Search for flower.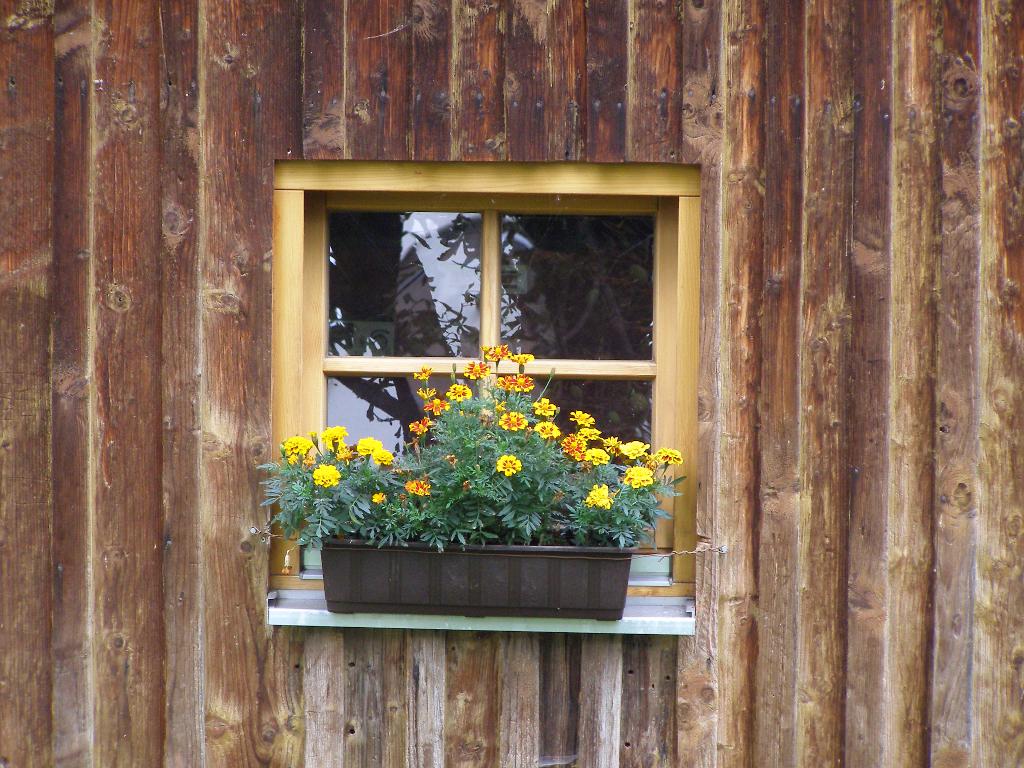
Found at <region>621, 438, 646, 458</region>.
